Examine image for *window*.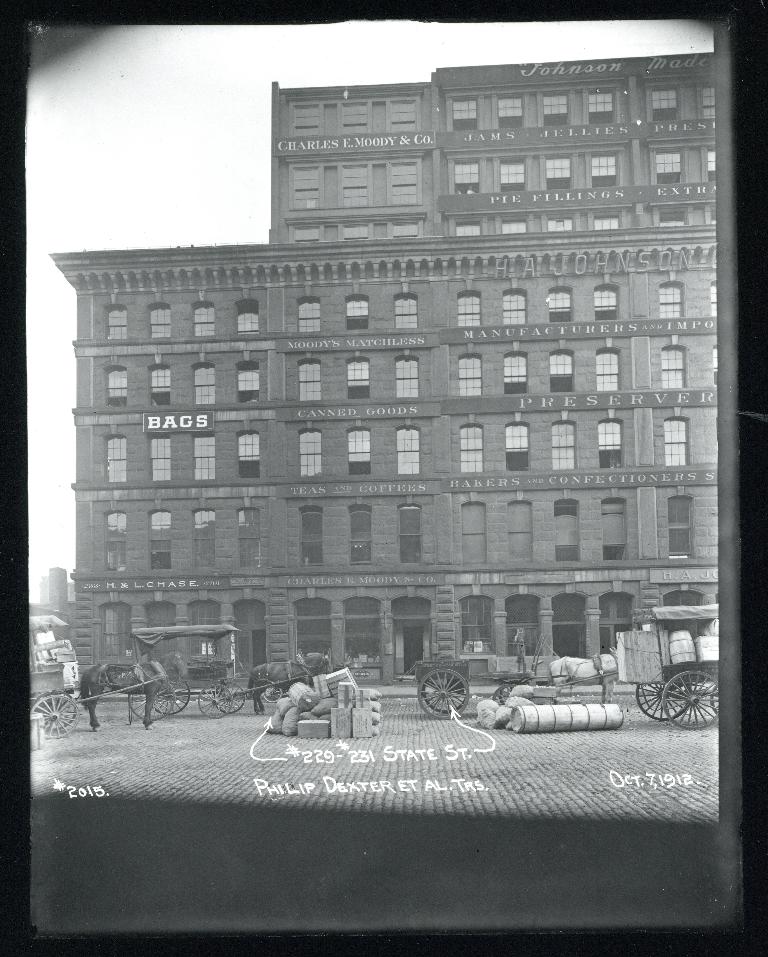
Examination result: 302, 502, 320, 570.
